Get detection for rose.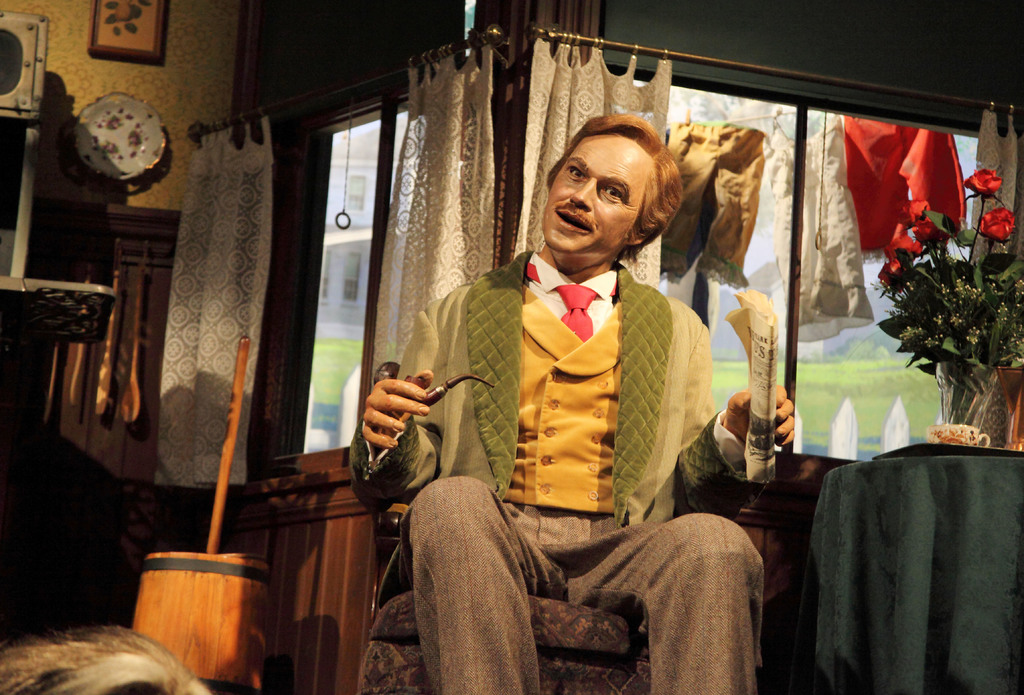
Detection: 979 204 1015 237.
